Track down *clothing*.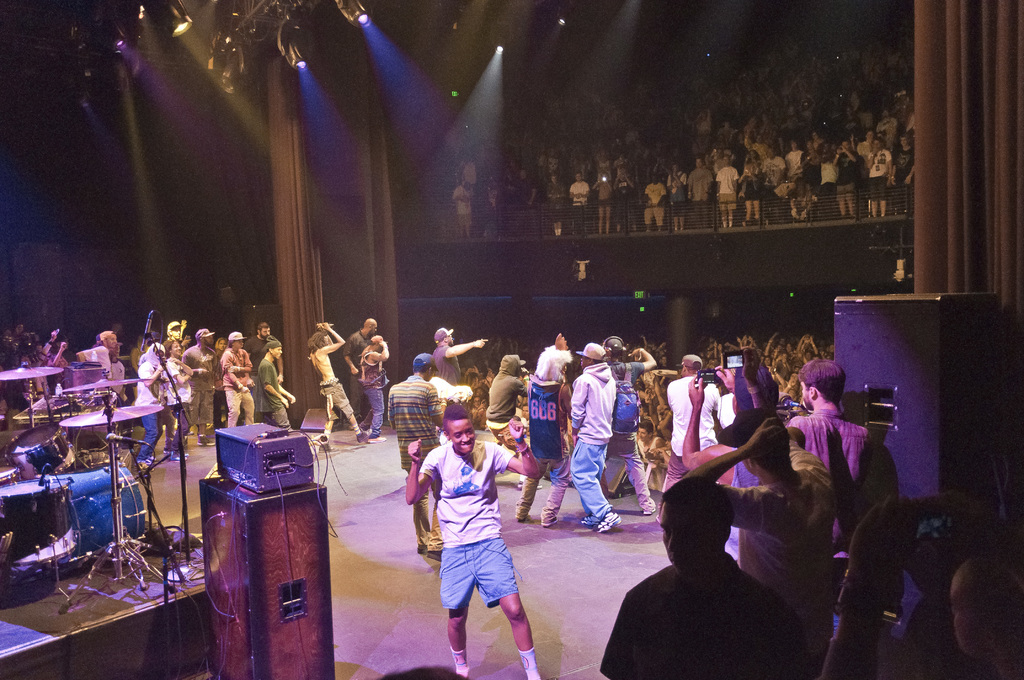
Tracked to detection(321, 374, 364, 440).
